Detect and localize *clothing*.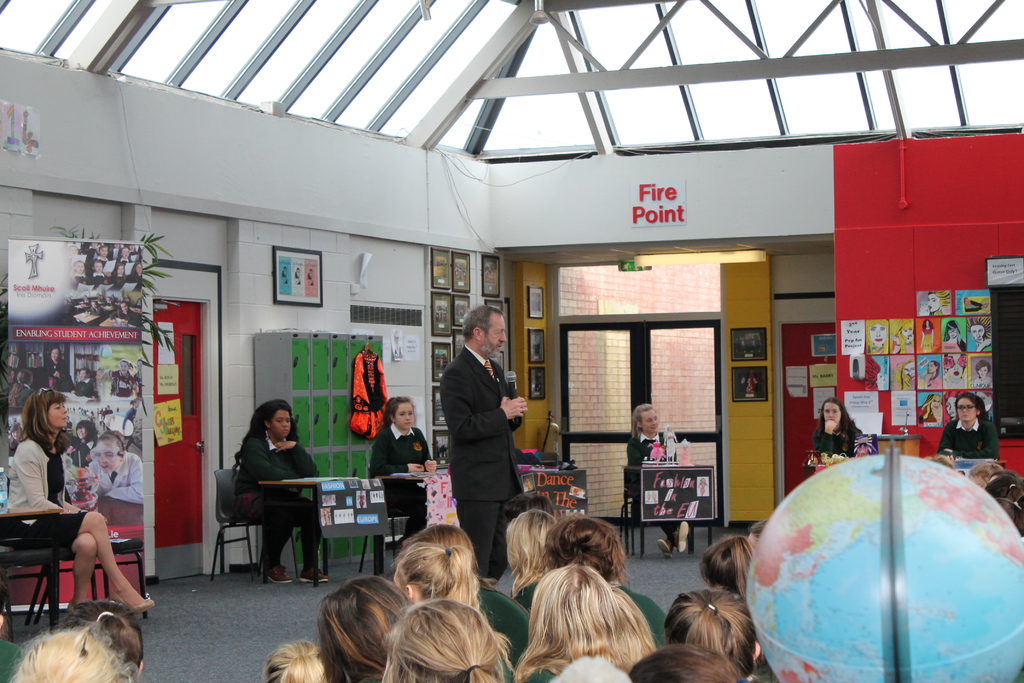
Localized at x1=368 y1=420 x2=431 y2=536.
